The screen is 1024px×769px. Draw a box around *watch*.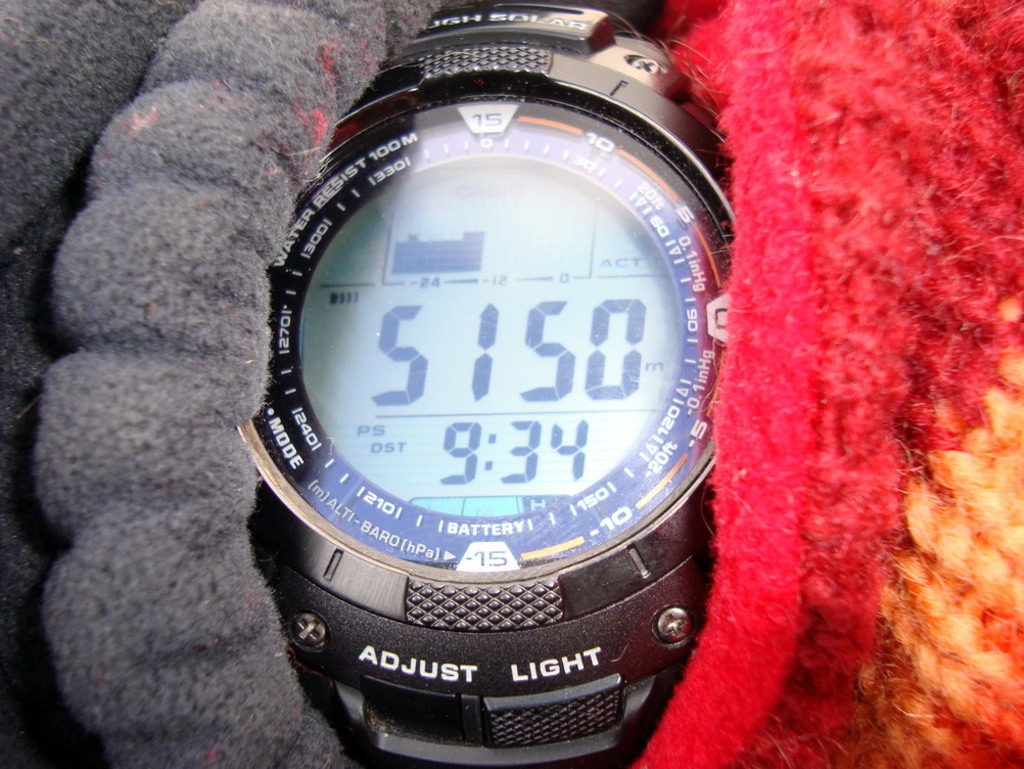
(left=233, top=2, right=731, bottom=768).
